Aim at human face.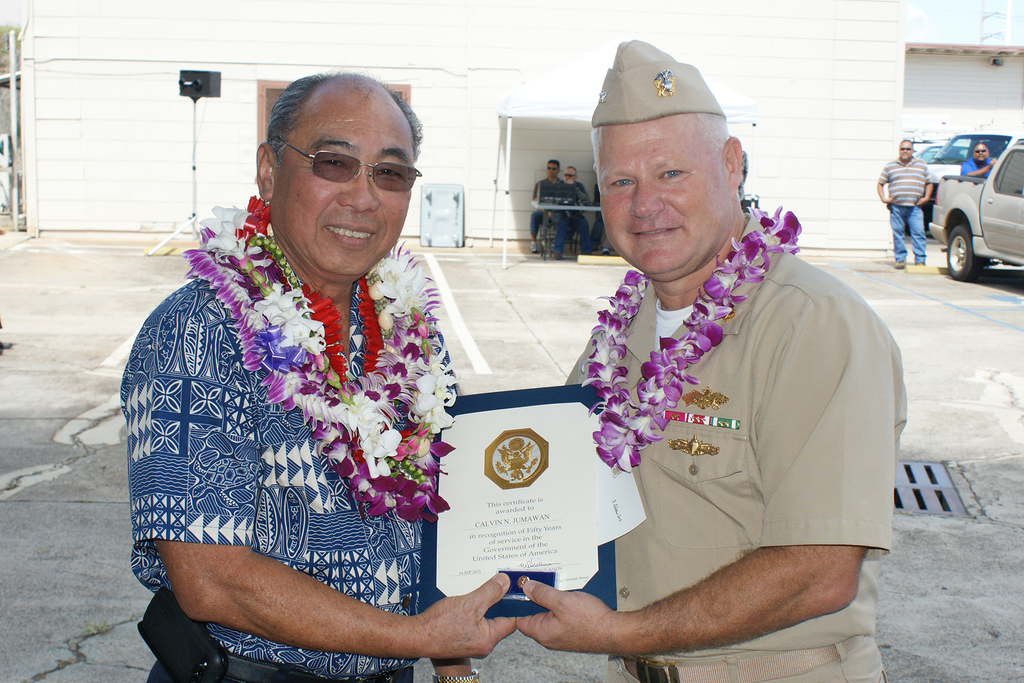
Aimed at <bbox>897, 142, 913, 160</bbox>.
